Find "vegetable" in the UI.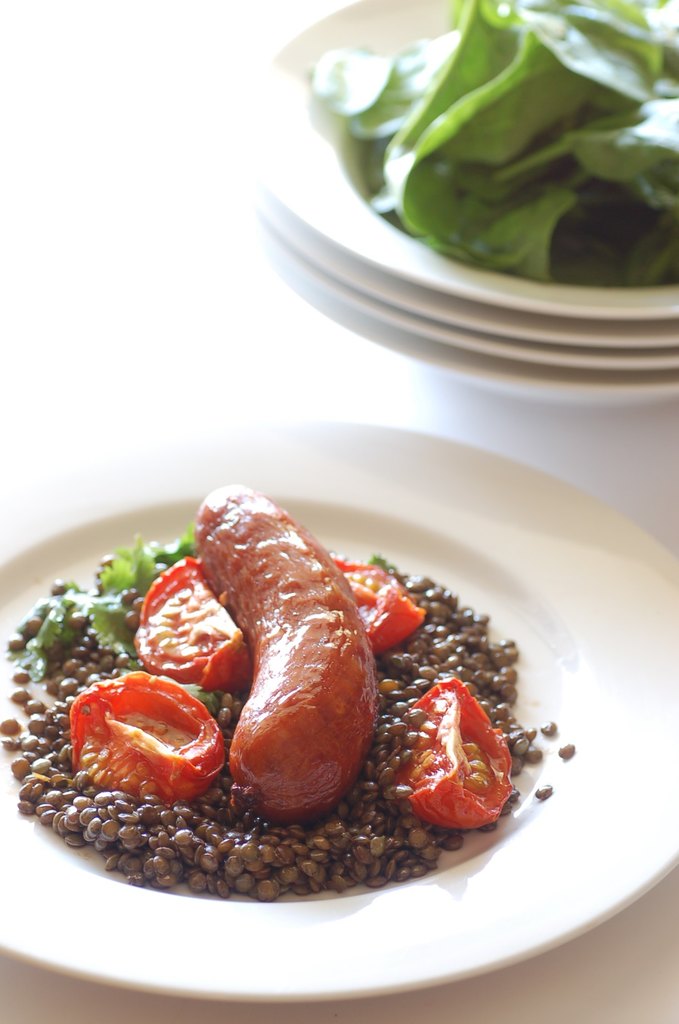
UI element at 389,676,517,832.
